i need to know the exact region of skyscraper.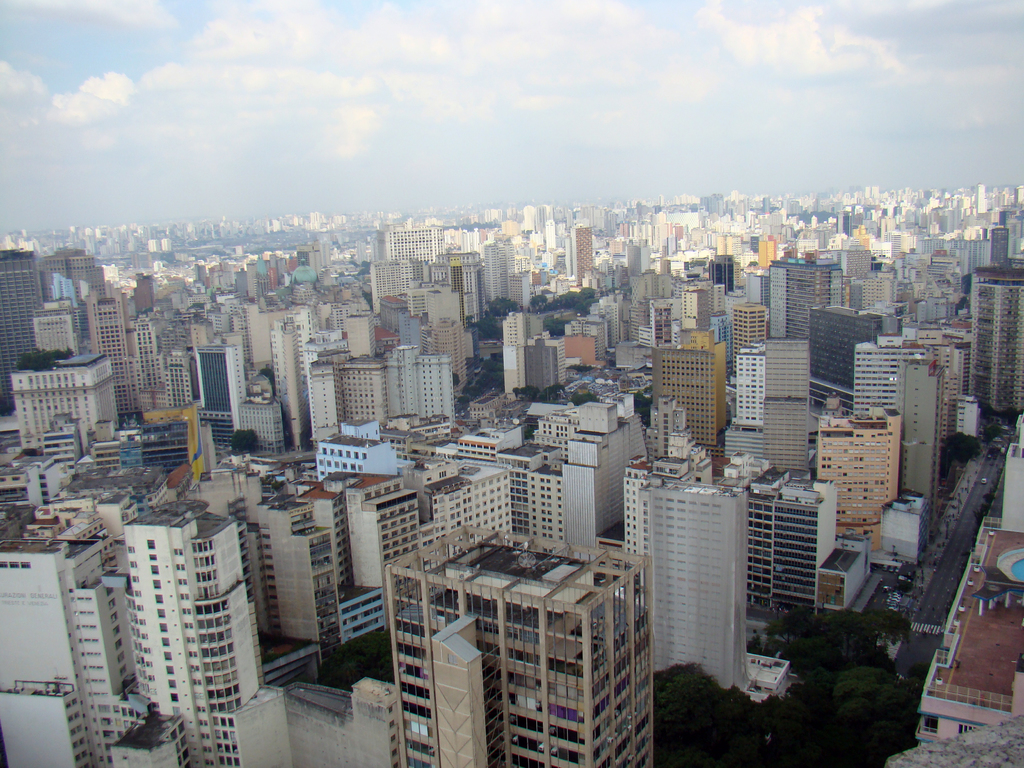
Region: bbox(838, 208, 849, 236).
